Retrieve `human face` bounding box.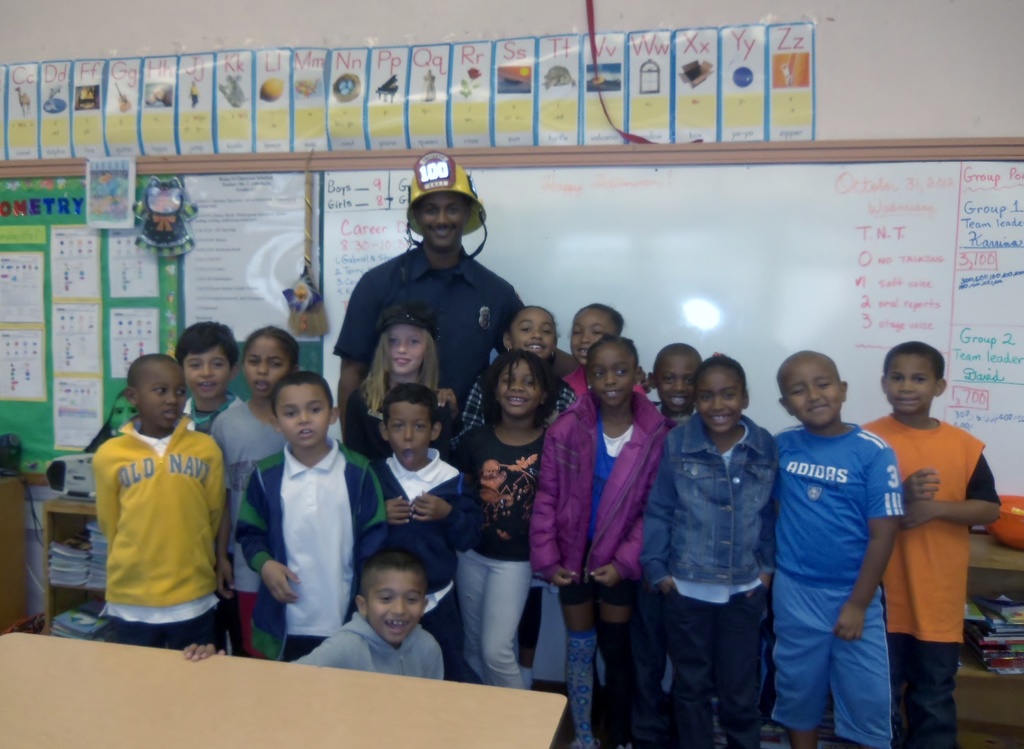
Bounding box: locate(110, 395, 136, 429).
